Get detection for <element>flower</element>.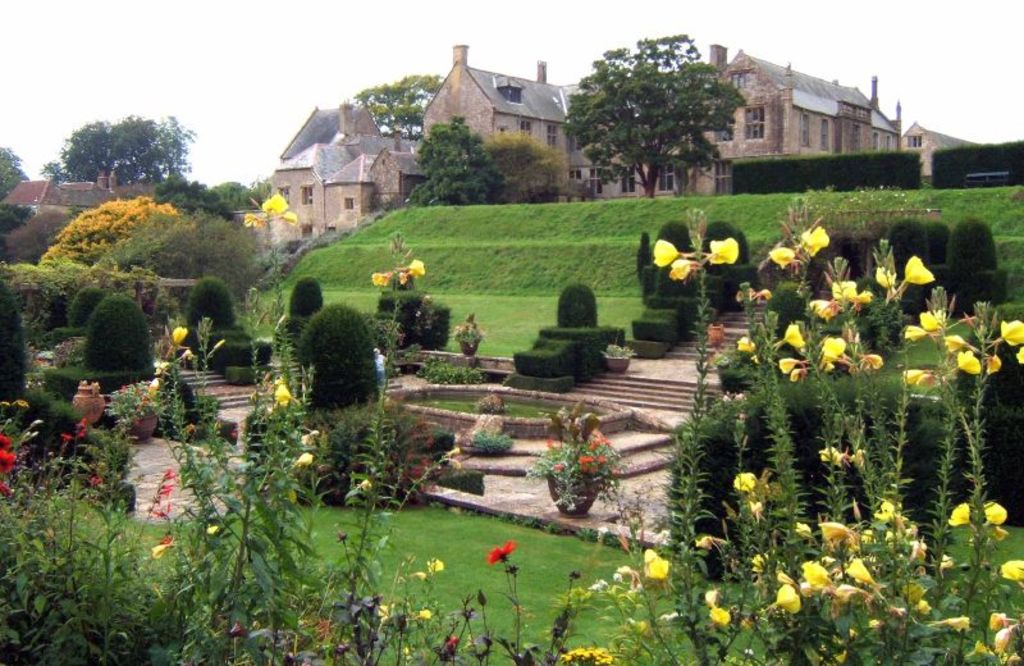
Detection: BBox(983, 500, 1007, 528).
